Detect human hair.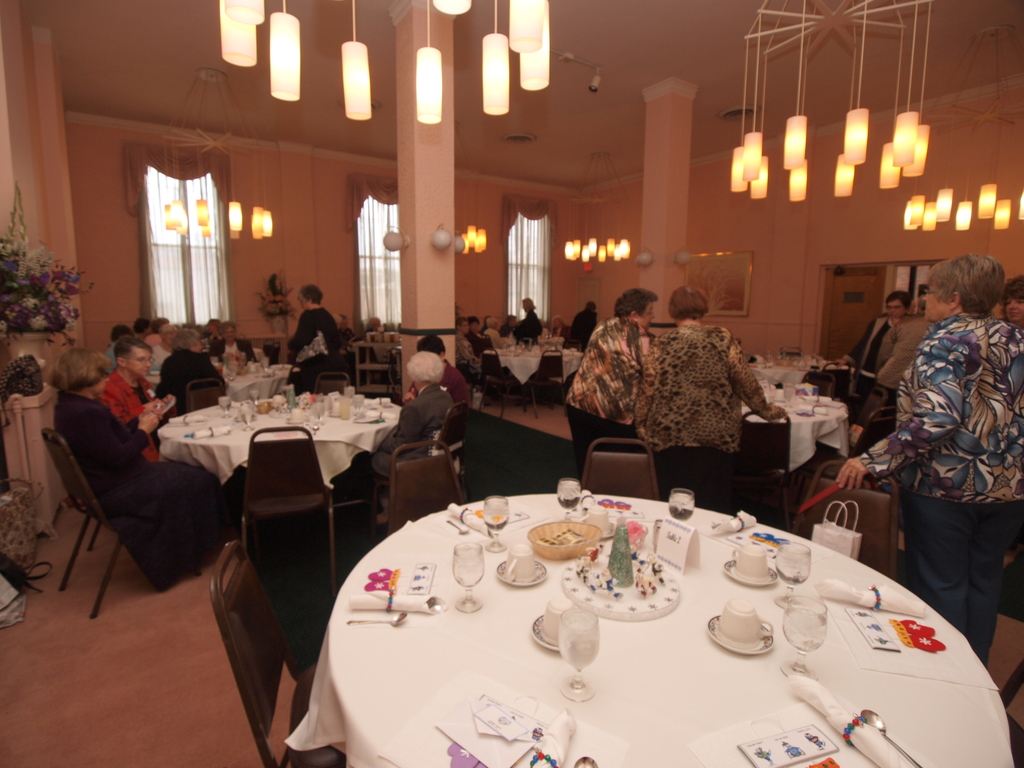
Detected at 468:316:480:324.
